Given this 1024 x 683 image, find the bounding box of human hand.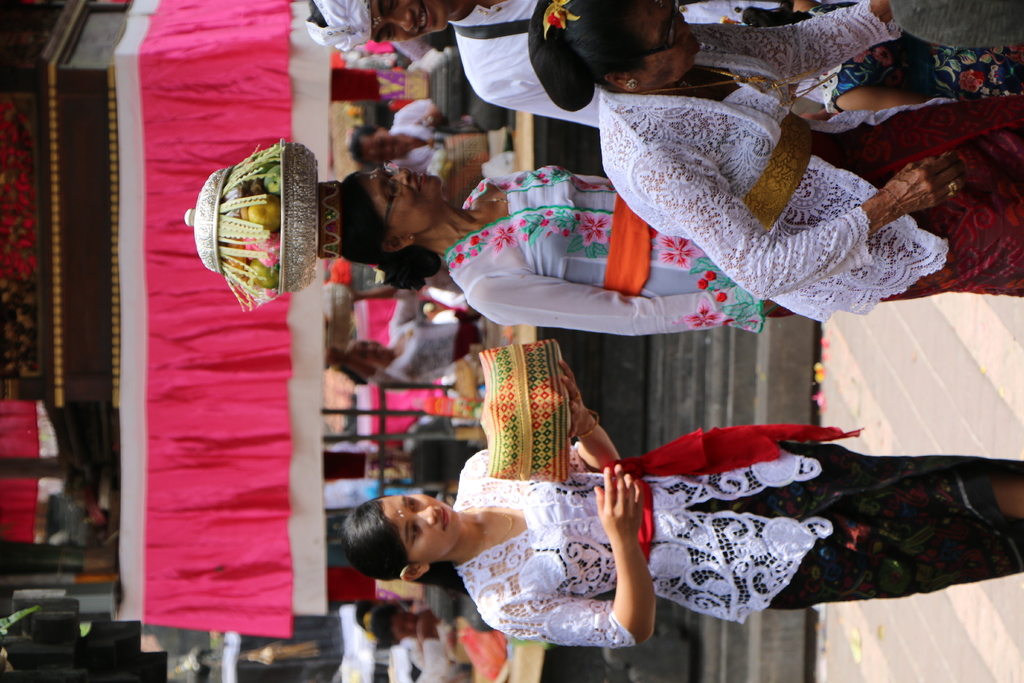
locate(324, 348, 346, 370).
